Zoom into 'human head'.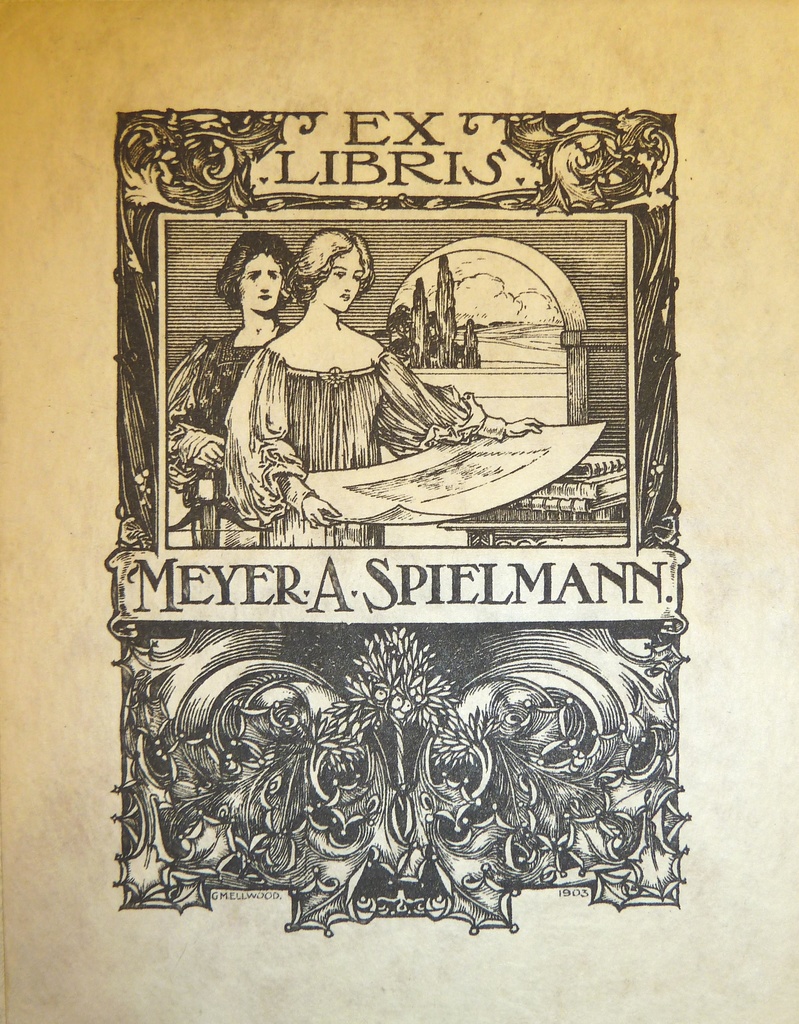
Zoom target: rect(295, 227, 380, 312).
